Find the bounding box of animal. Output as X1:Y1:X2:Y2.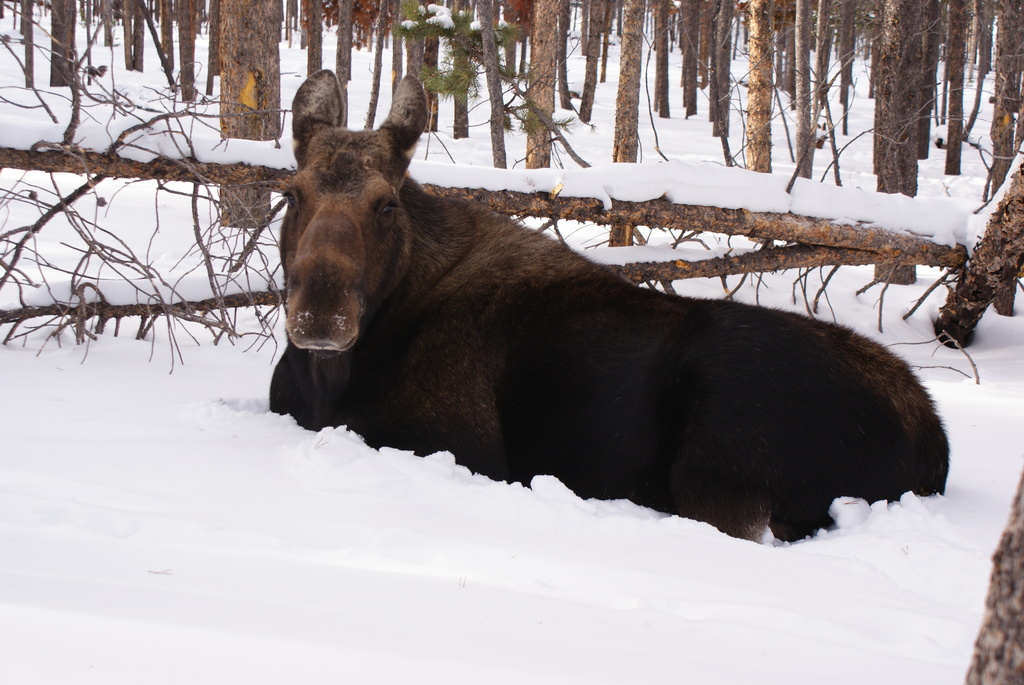
268:67:952:544.
